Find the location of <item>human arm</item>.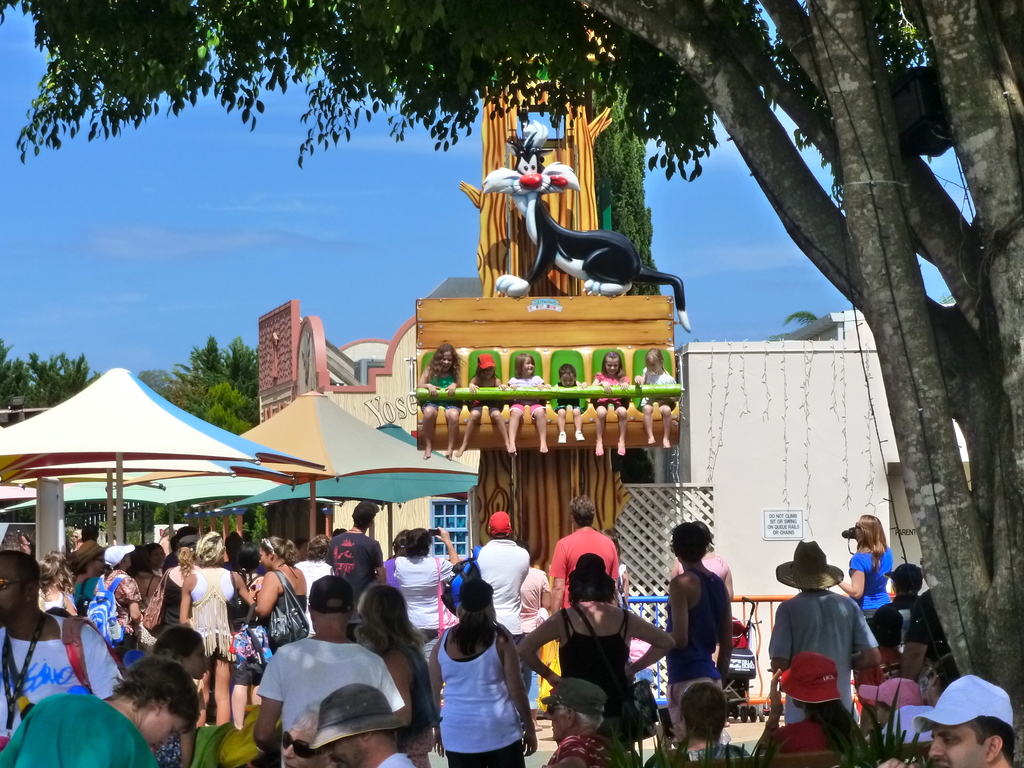
Location: 548, 539, 566, 609.
